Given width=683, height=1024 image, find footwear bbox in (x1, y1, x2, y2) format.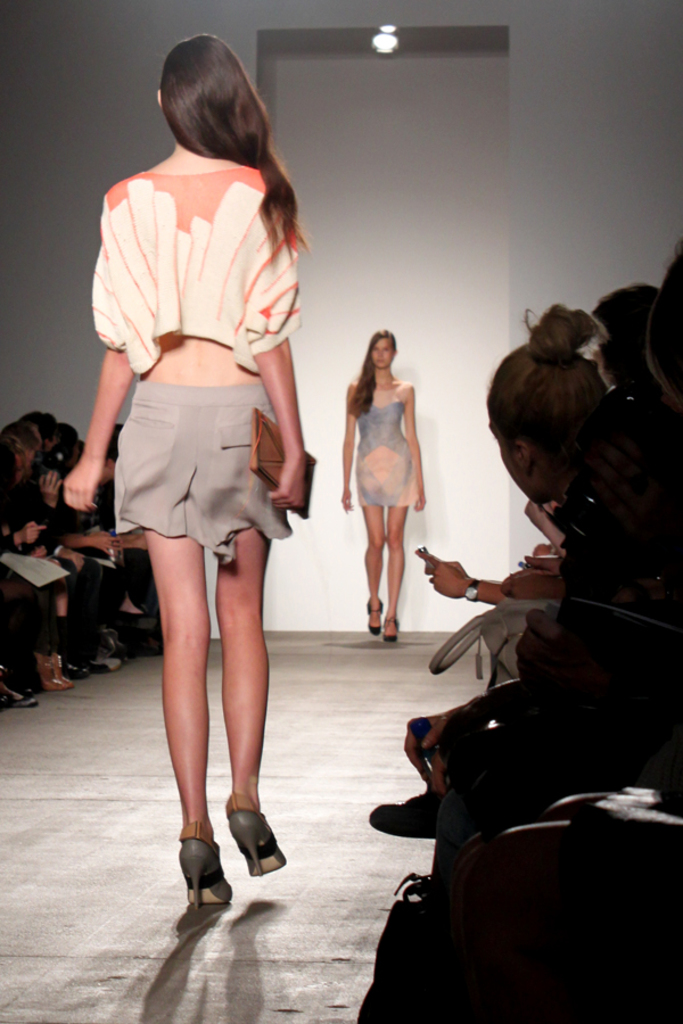
(379, 616, 401, 647).
